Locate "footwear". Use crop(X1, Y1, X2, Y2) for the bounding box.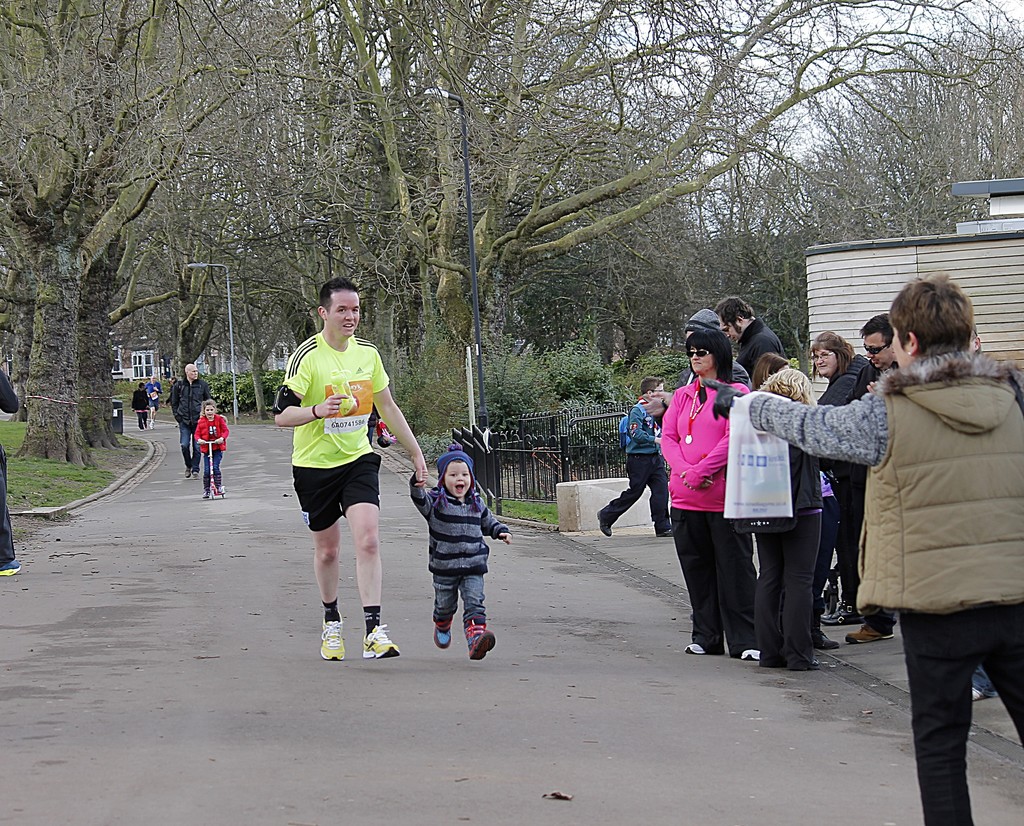
crop(846, 623, 895, 643).
